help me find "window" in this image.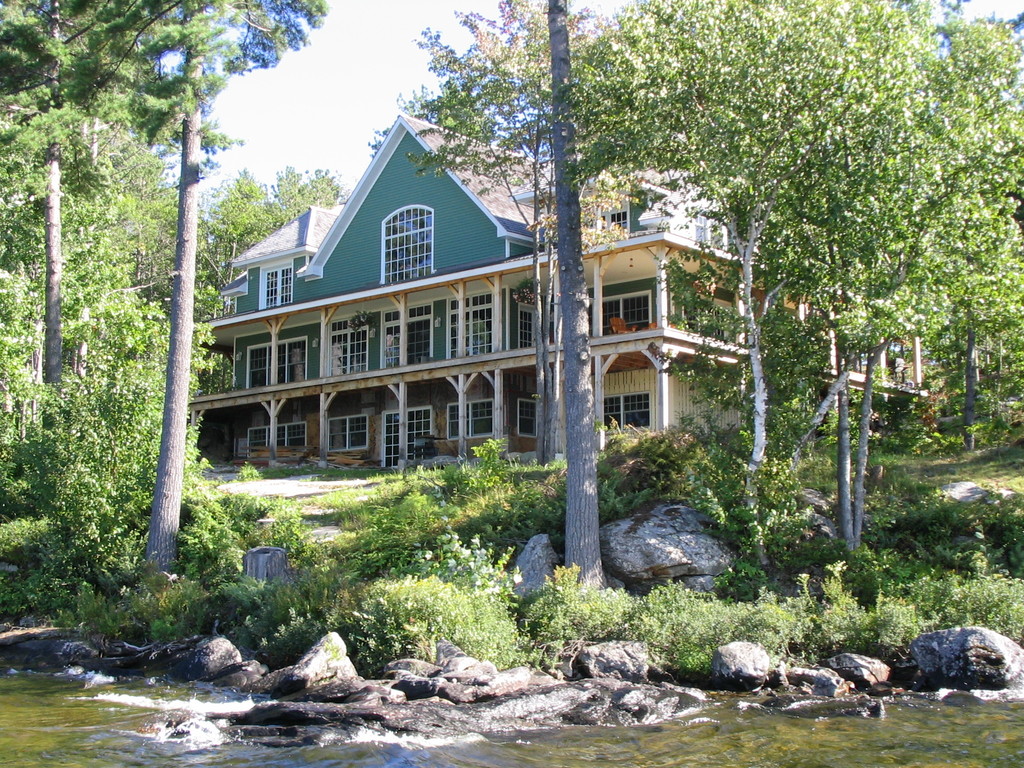
Found it: 245:338:311:389.
